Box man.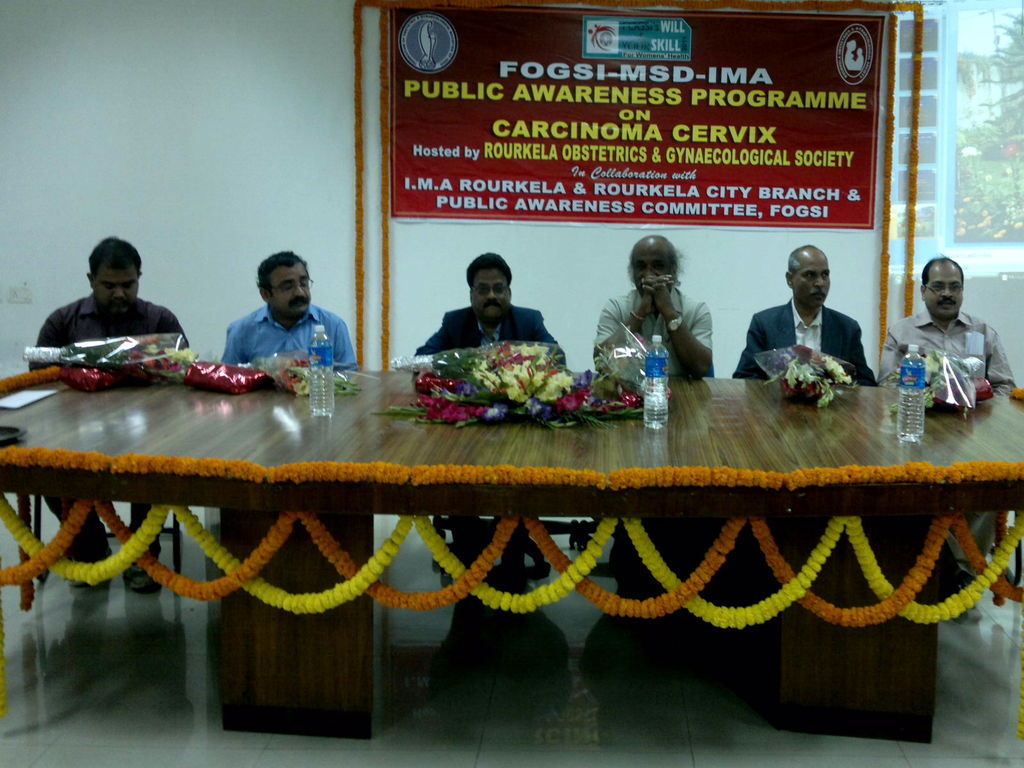
(748,244,891,410).
